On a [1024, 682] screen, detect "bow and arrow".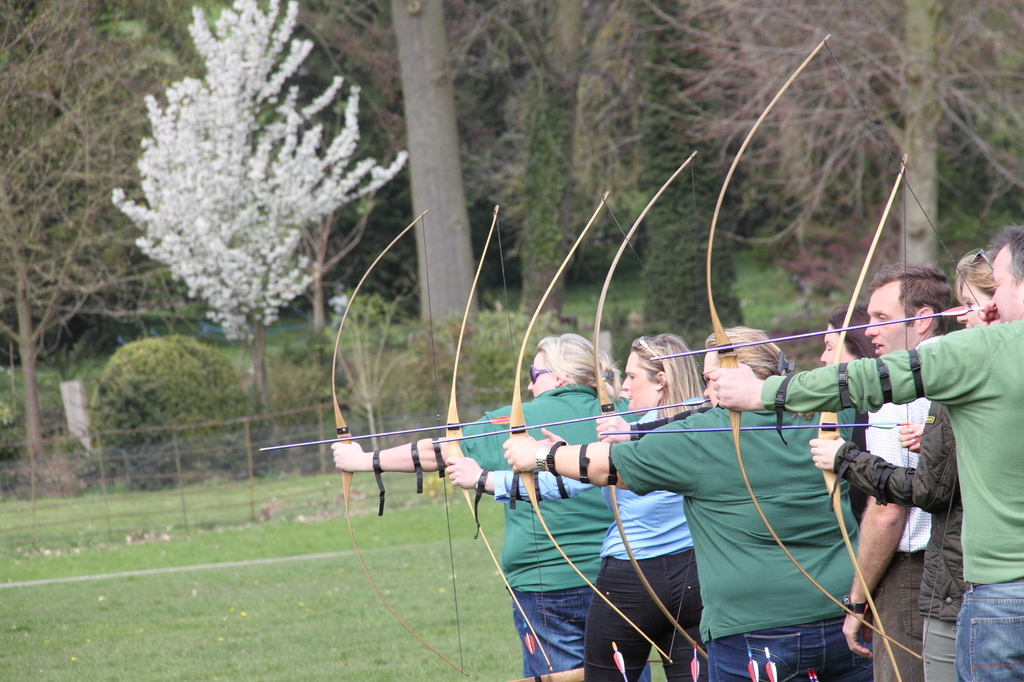
bbox=[257, 209, 465, 681].
